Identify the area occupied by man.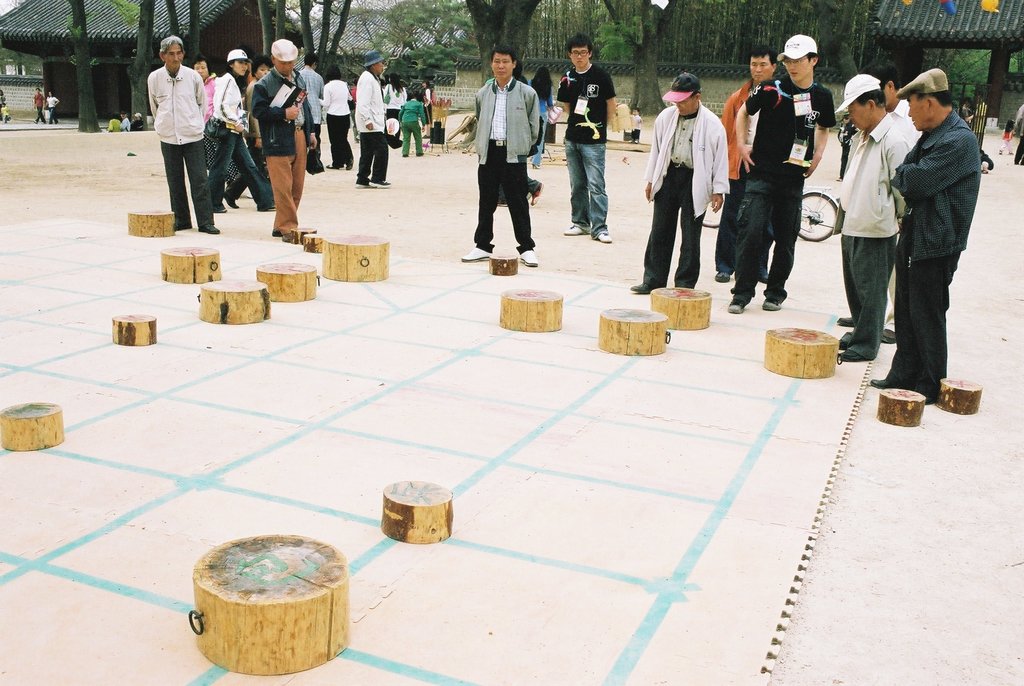
Area: <bbox>250, 36, 317, 233</bbox>.
